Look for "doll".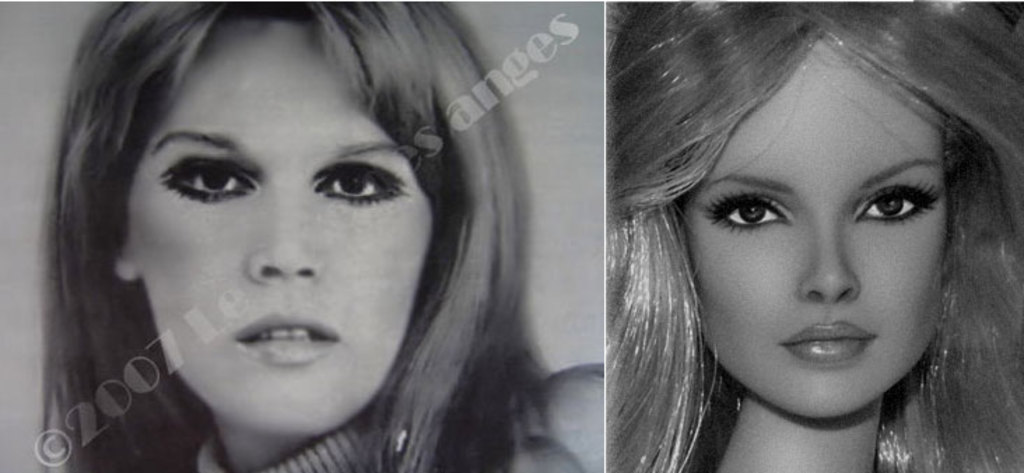
Found: l=561, t=8, r=1016, b=472.
